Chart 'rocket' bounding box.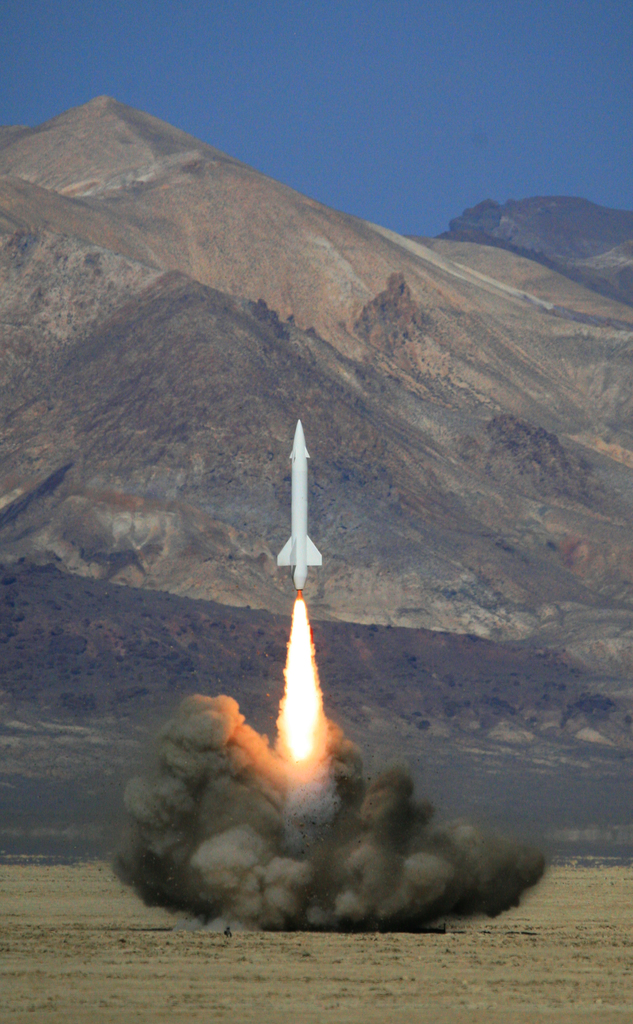
Charted: (278,418,326,599).
